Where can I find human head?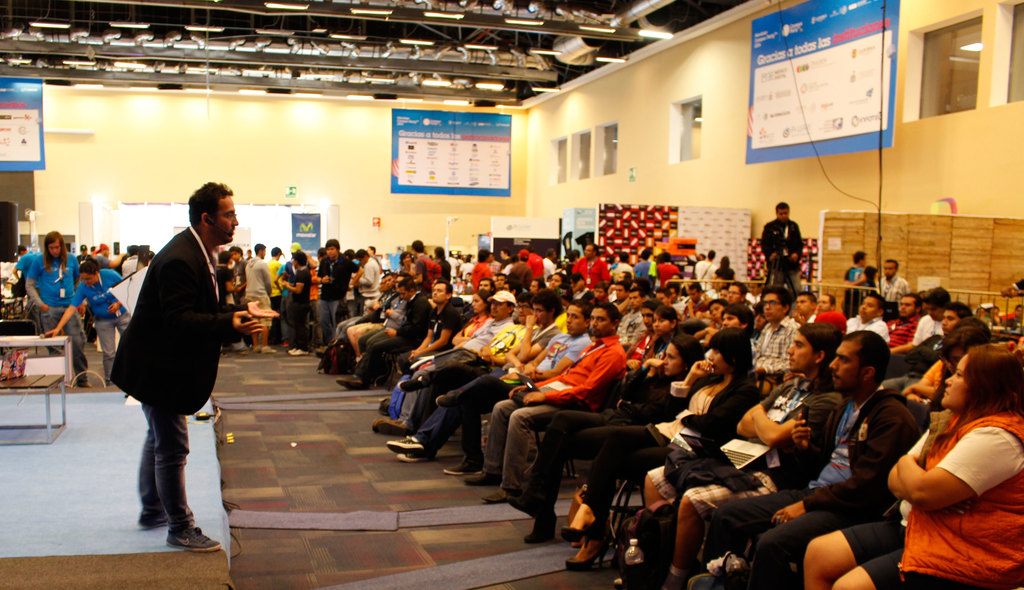
You can find it at {"left": 654, "top": 249, "right": 674, "bottom": 262}.
